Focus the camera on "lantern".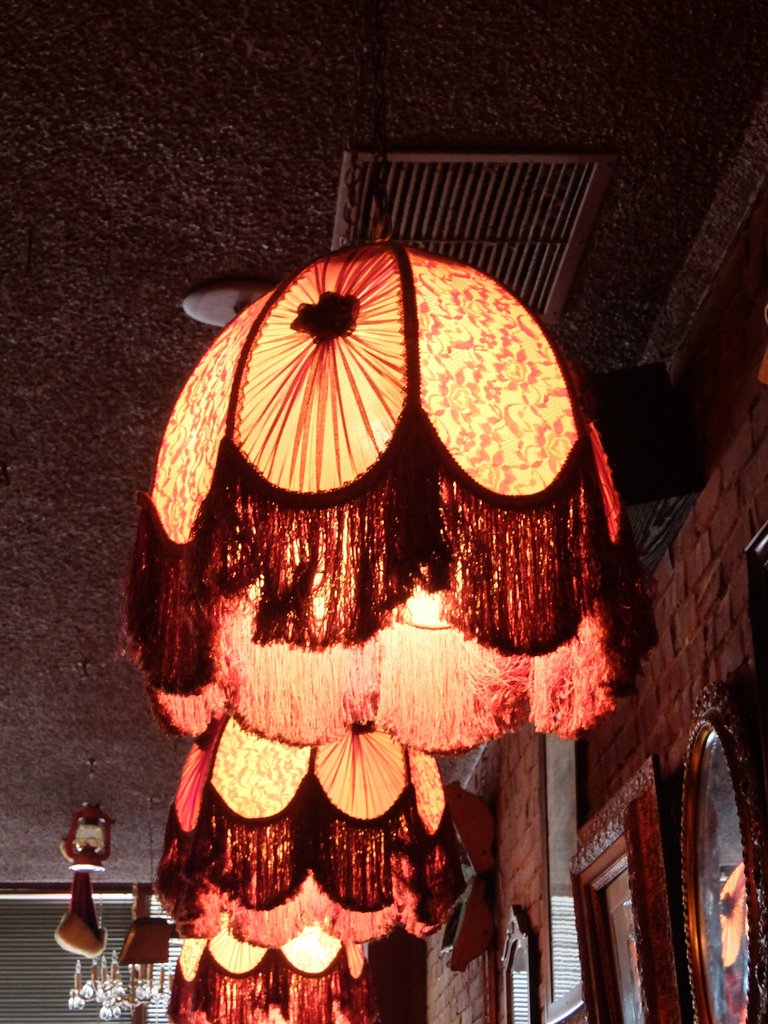
Focus region: box(157, 719, 472, 946).
